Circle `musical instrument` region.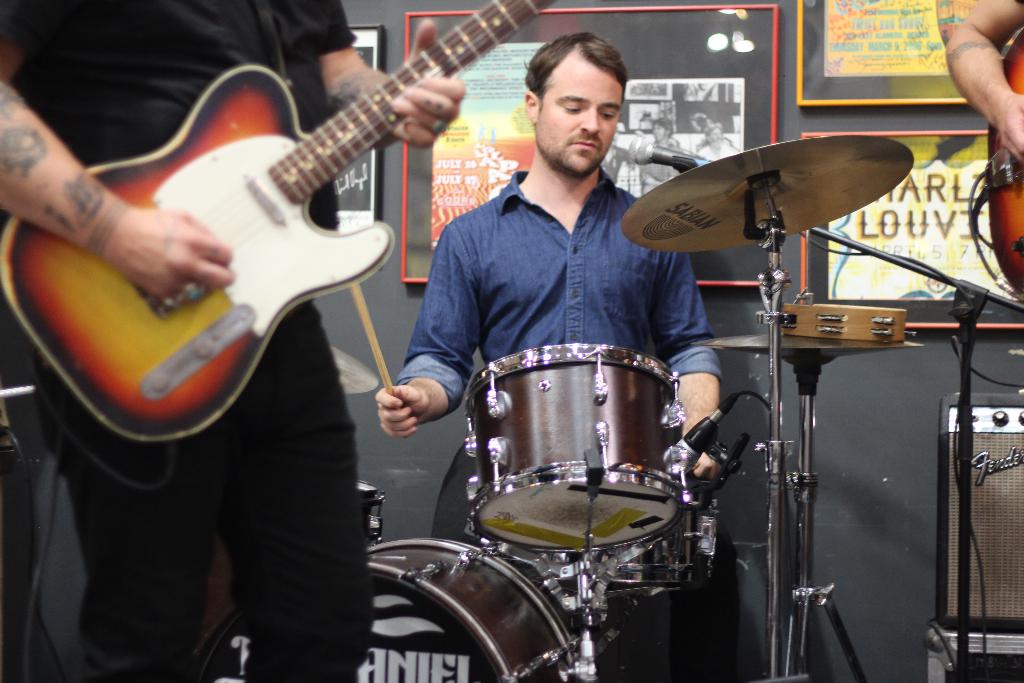
Region: <box>359,472,393,555</box>.
